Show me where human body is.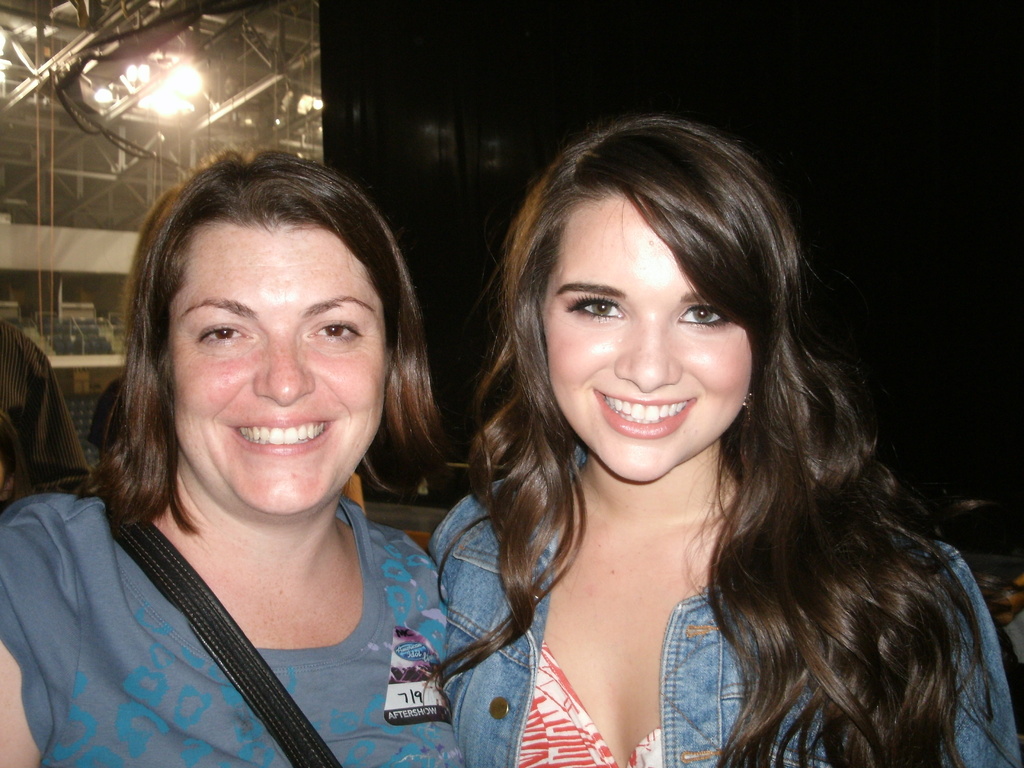
human body is at crop(408, 111, 1023, 767).
